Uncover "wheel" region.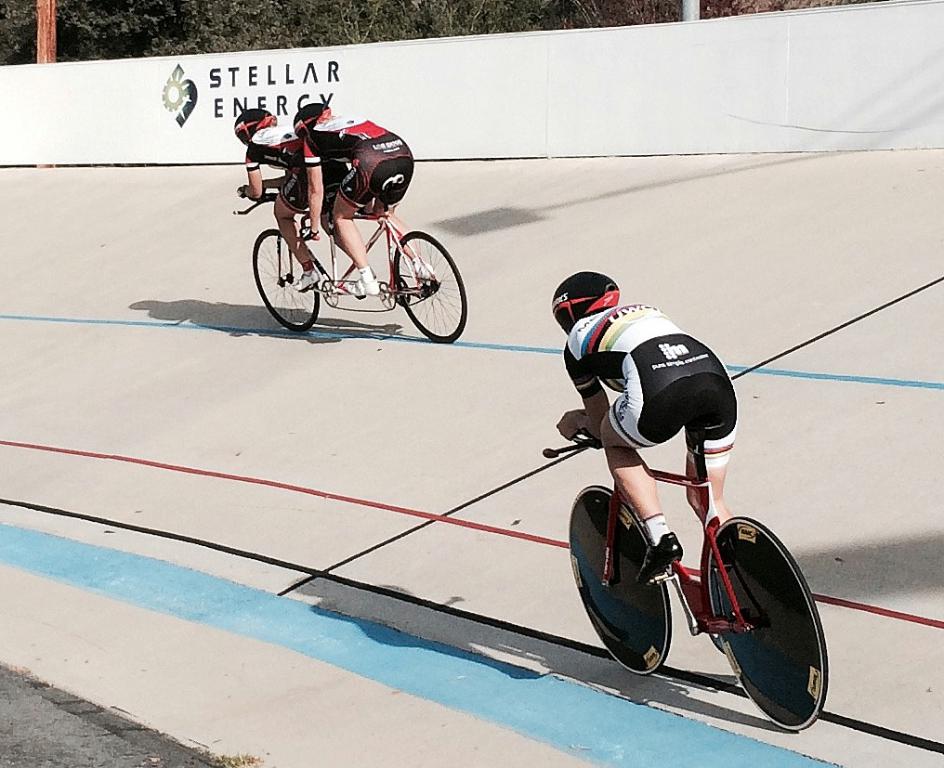
Uncovered: x1=713, y1=502, x2=821, y2=730.
